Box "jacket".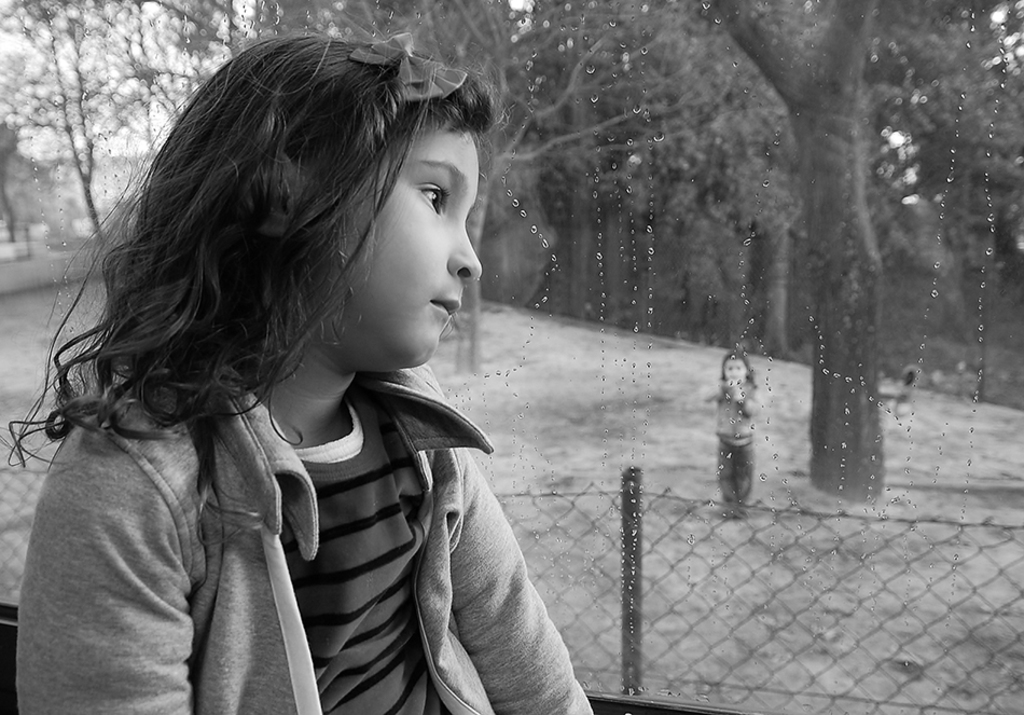
51,105,578,714.
